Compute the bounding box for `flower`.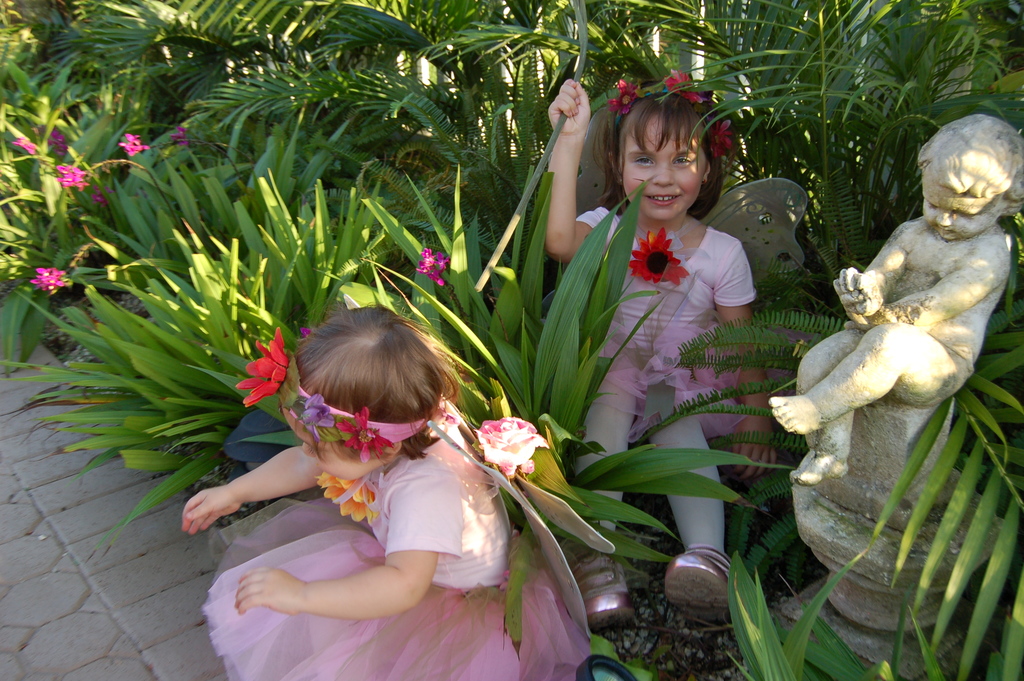
Rect(46, 129, 74, 160).
